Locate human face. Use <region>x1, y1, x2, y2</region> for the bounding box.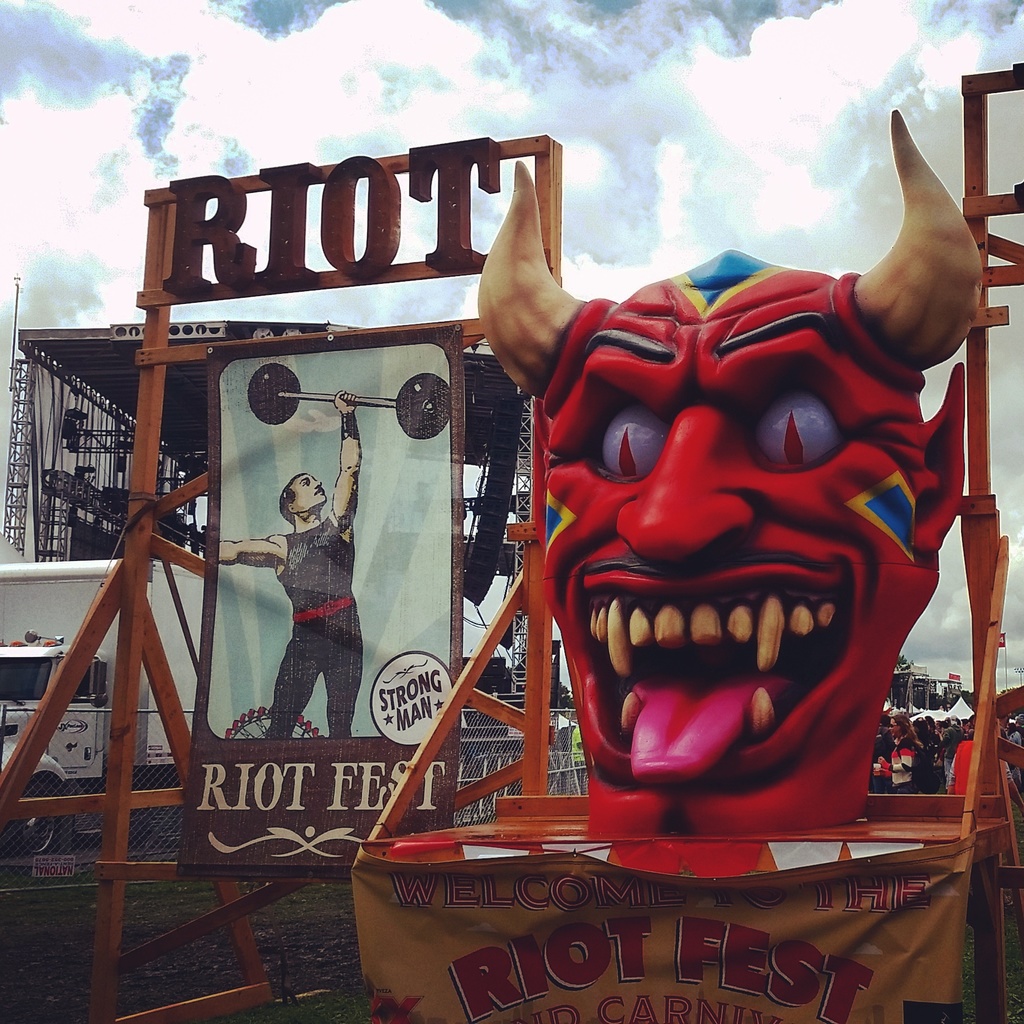
<region>289, 473, 328, 515</region>.
